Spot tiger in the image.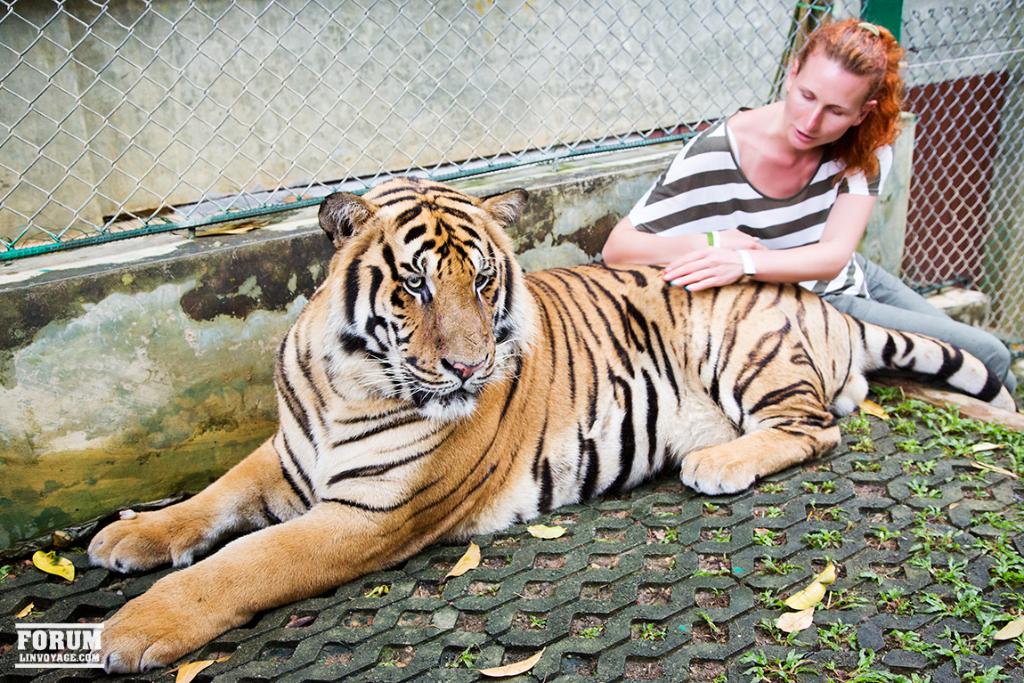
tiger found at [87,170,1016,674].
